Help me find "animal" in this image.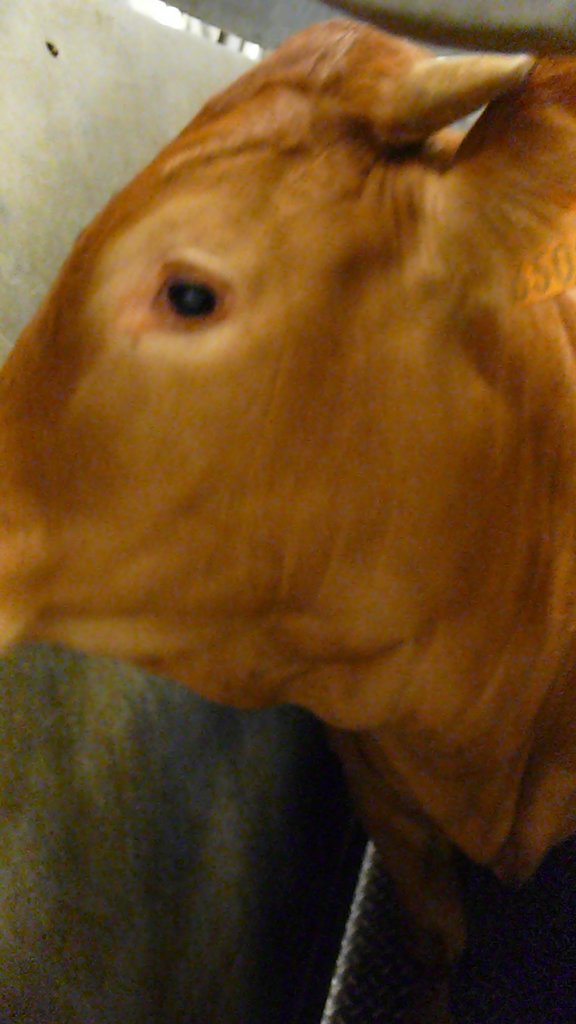
Found it: select_region(0, 12, 575, 1023).
